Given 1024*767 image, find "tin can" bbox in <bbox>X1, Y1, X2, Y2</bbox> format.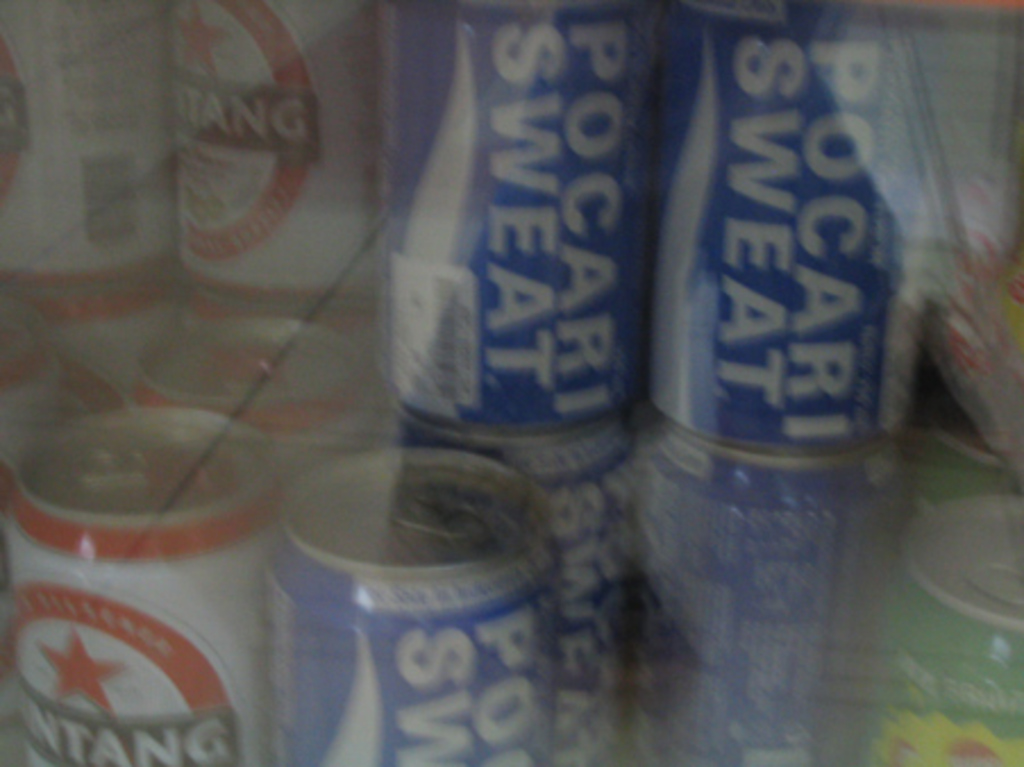
<bbox>381, 2, 640, 413</bbox>.
